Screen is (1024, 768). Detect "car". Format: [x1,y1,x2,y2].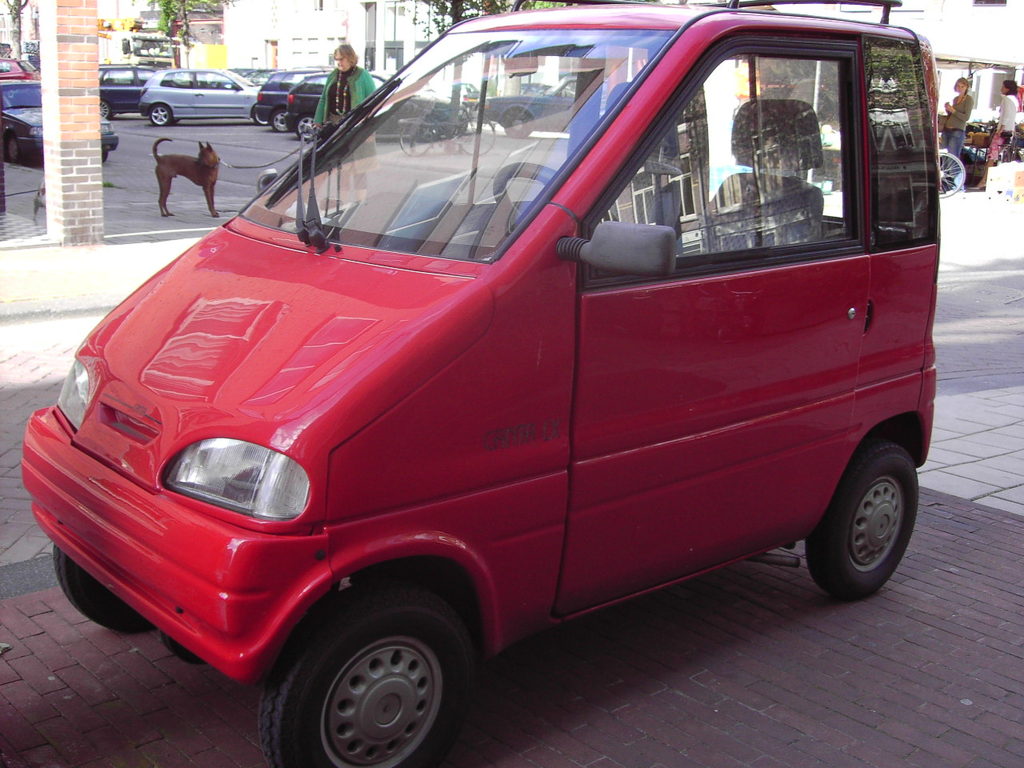
[40,22,958,767].
